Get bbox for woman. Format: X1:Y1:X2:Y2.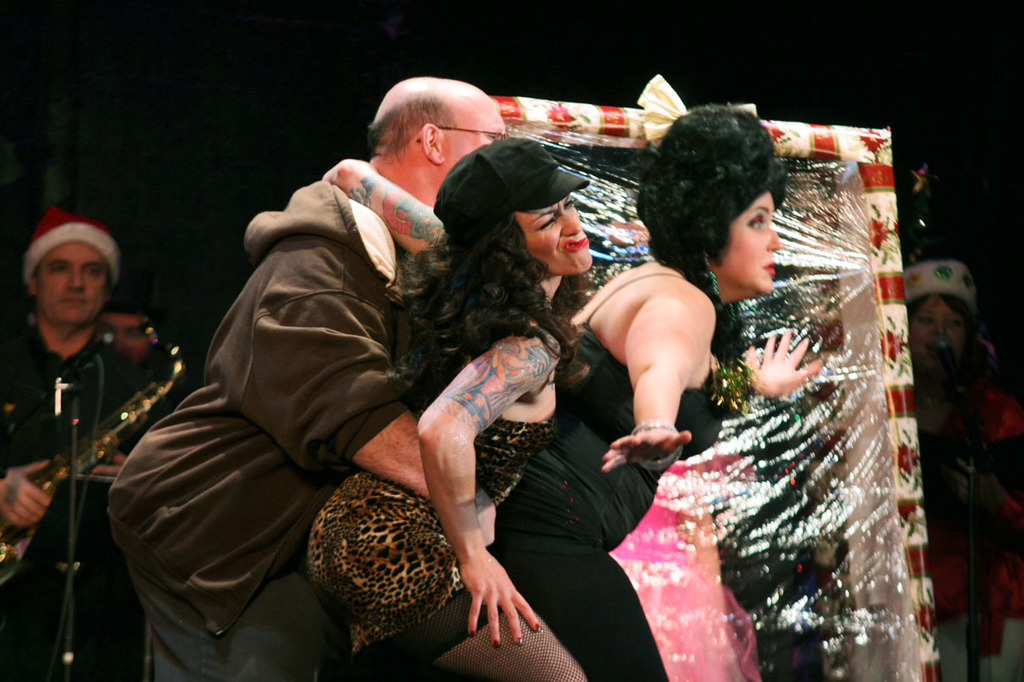
304:136:635:681.
